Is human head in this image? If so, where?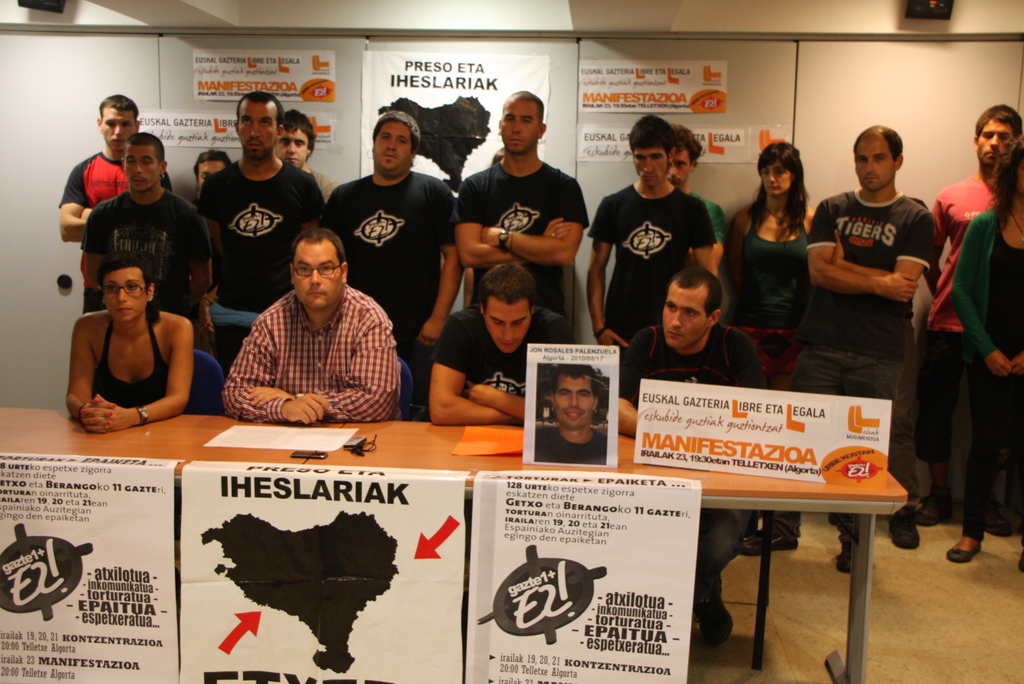
Yes, at [x1=286, y1=229, x2=348, y2=311].
